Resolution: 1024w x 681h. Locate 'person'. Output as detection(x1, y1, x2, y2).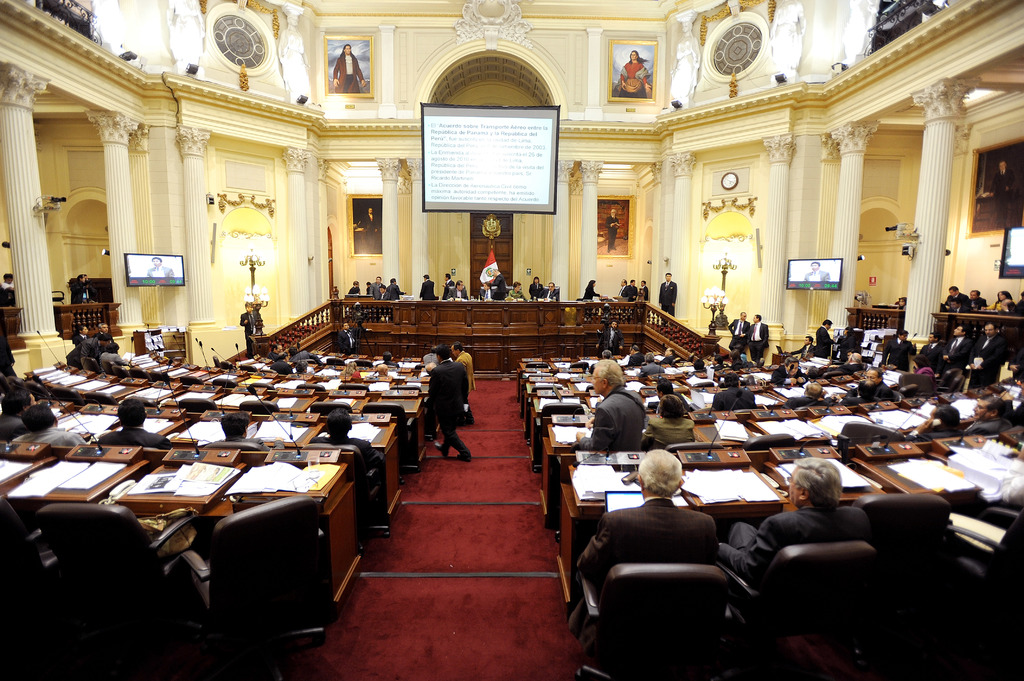
detection(239, 301, 258, 358).
